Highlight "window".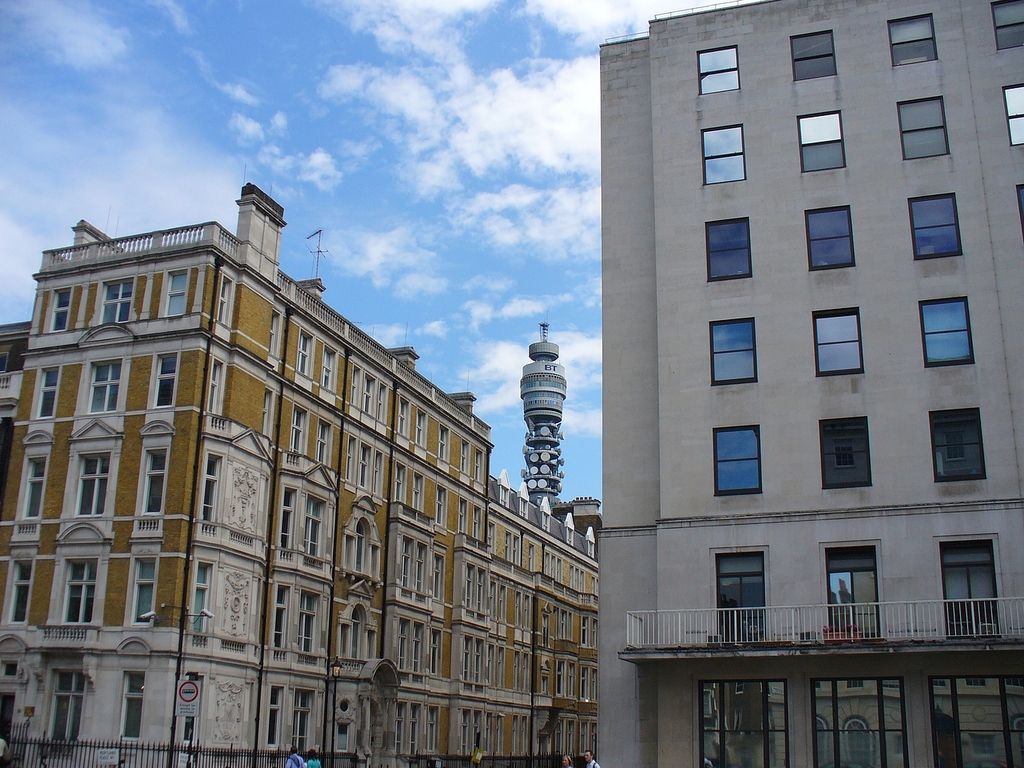
Highlighted region: 698,48,742,98.
